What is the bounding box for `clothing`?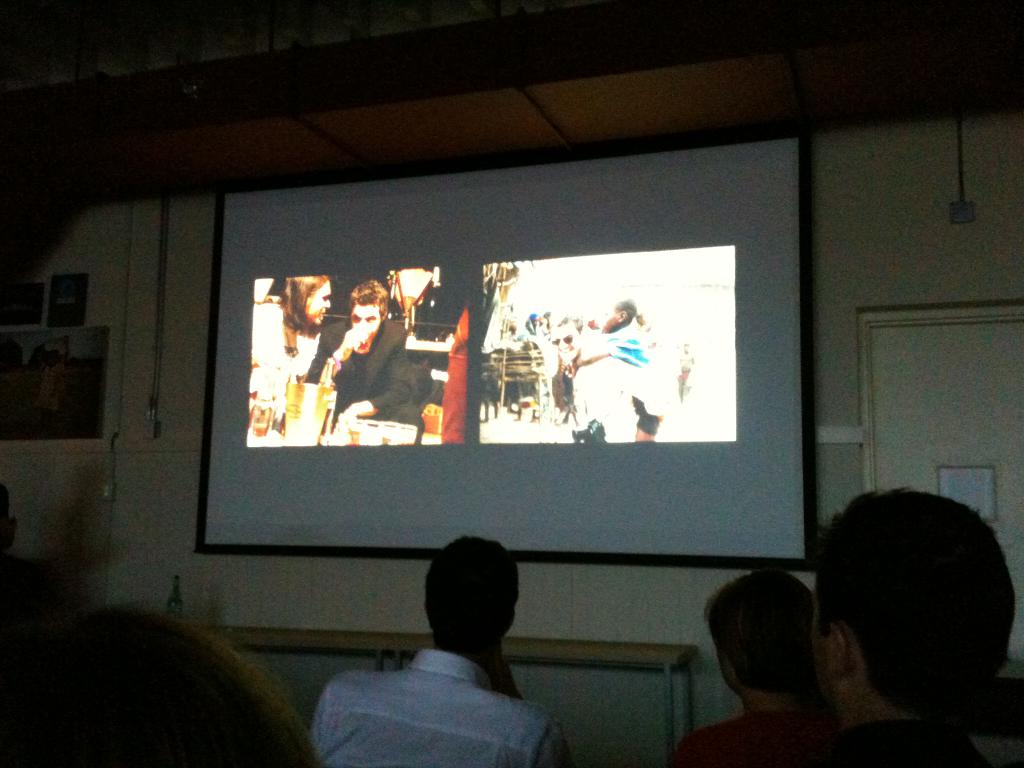
box(252, 291, 325, 420).
